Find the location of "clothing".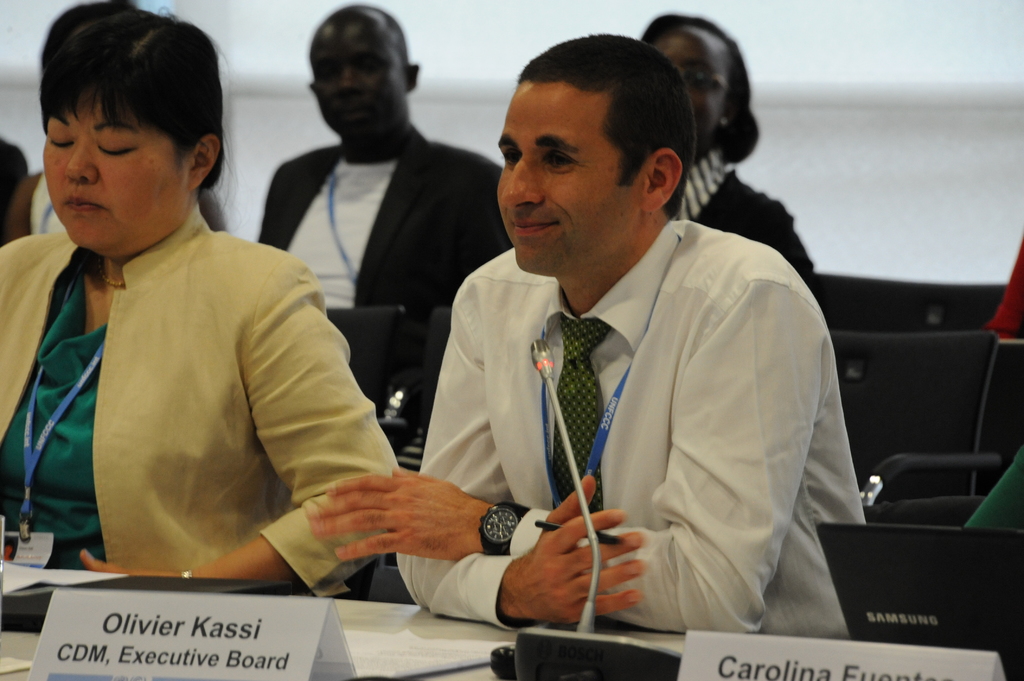
Location: (1, 224, 400, 598).
